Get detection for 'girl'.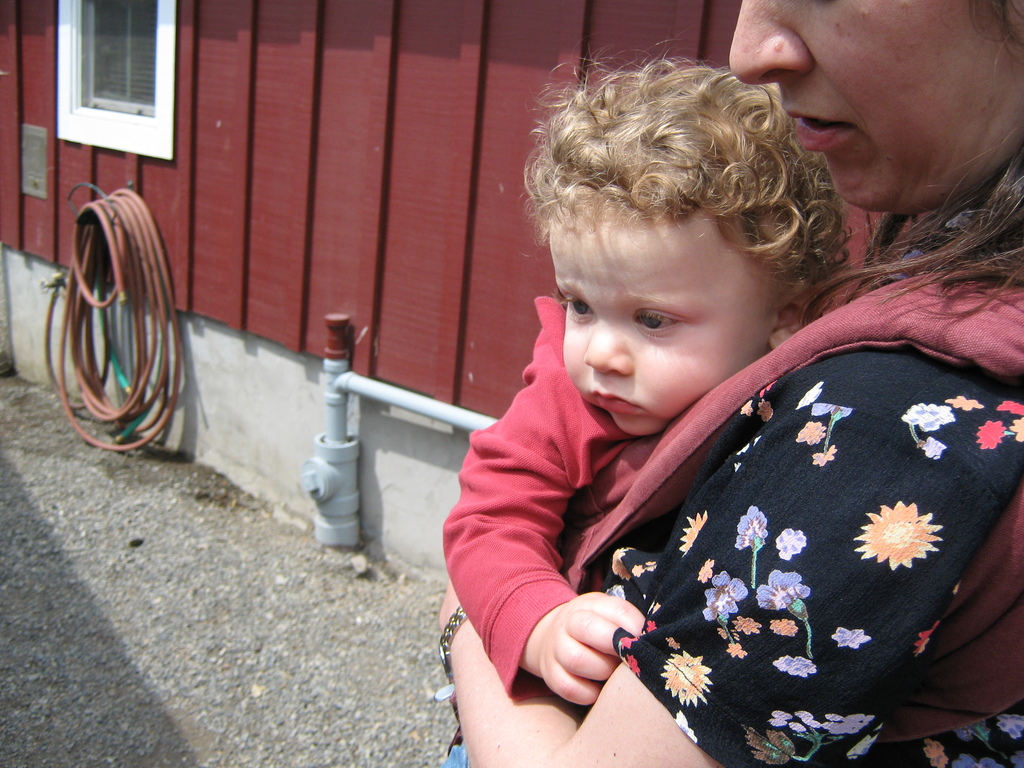
Detection: detection(442, 61, 854, 767).
